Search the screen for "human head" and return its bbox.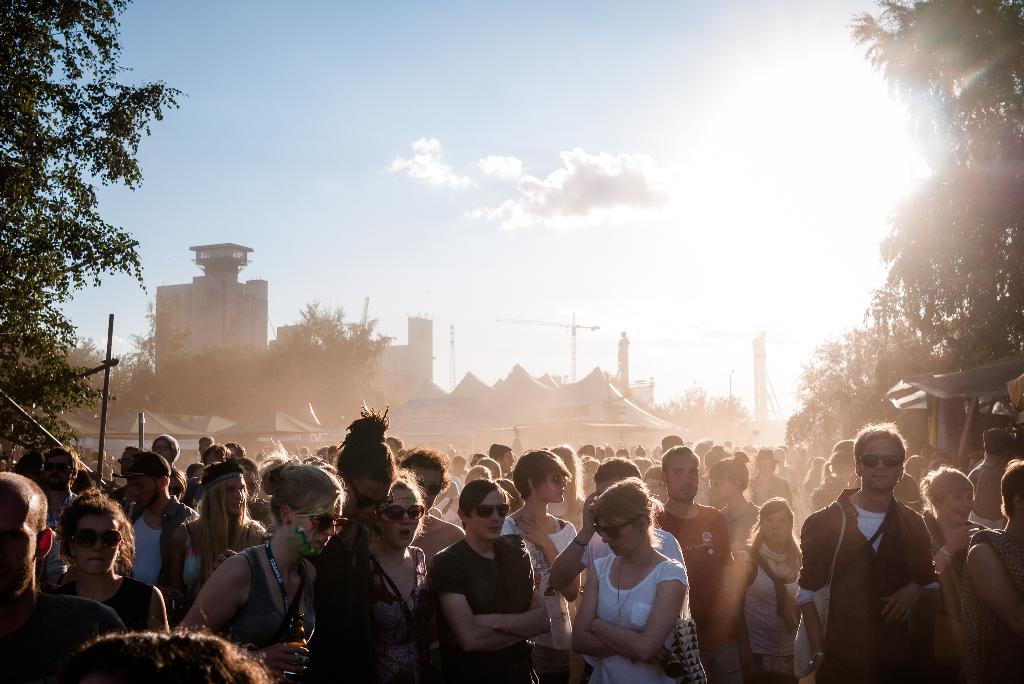
Found: [490, 442, 512, 471].
